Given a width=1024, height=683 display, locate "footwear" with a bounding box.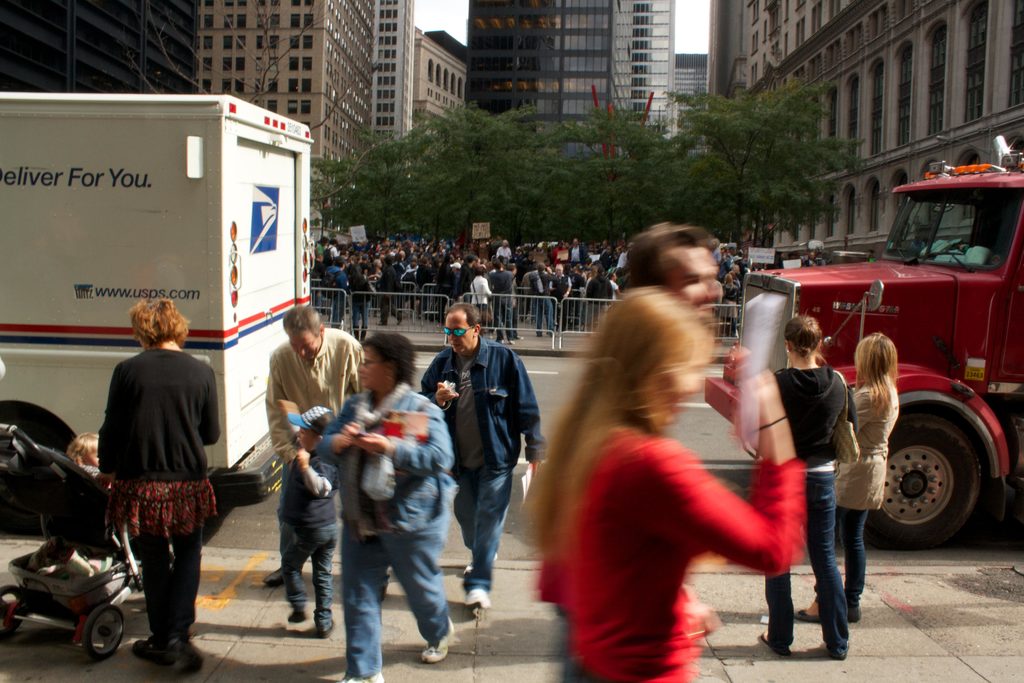
Located: pyautogui.locateOnScreen(282, 612, 300, 620).
